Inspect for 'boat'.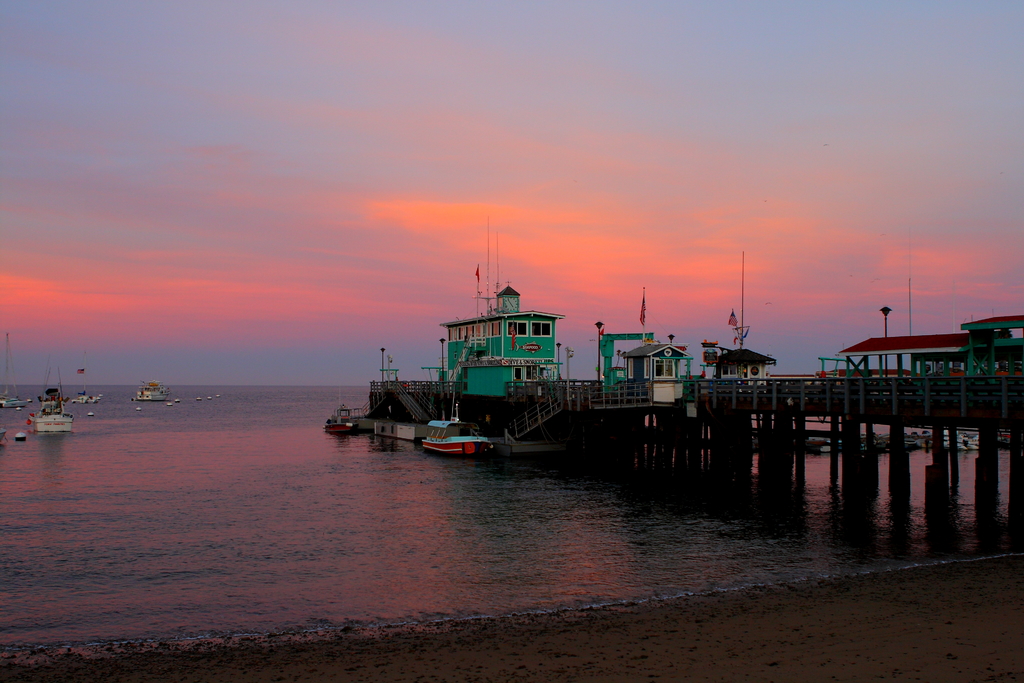
Inspection: crop(73, 365, 100, 404).
